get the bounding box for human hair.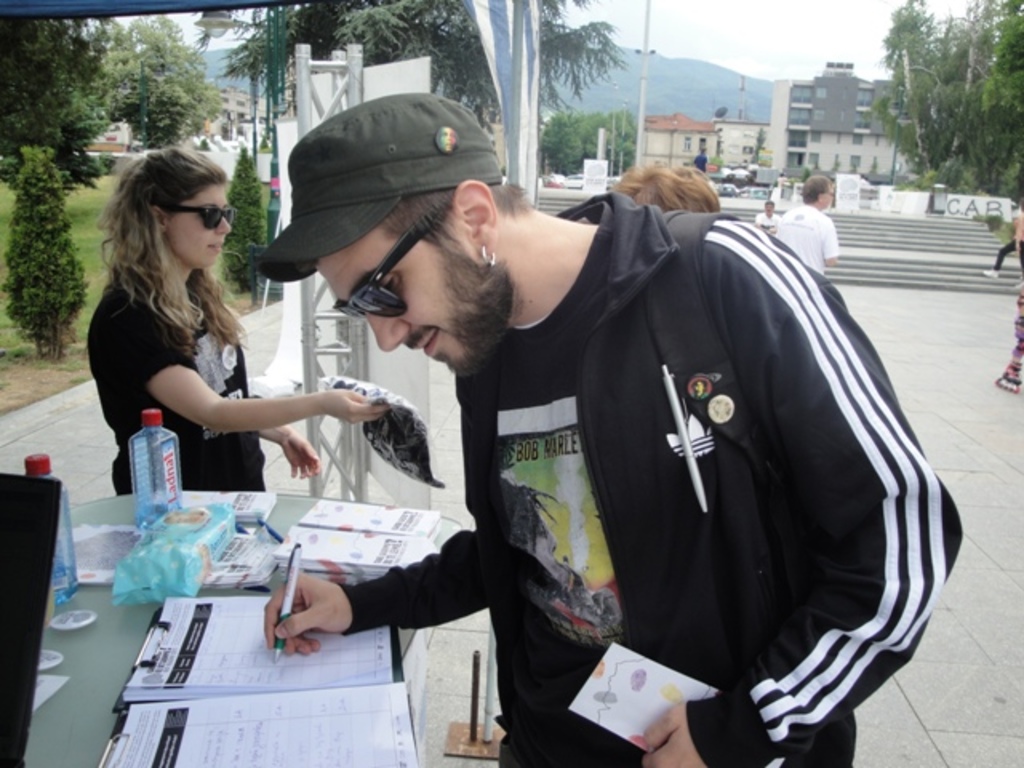
BBox(763, 198, 774, 214).
